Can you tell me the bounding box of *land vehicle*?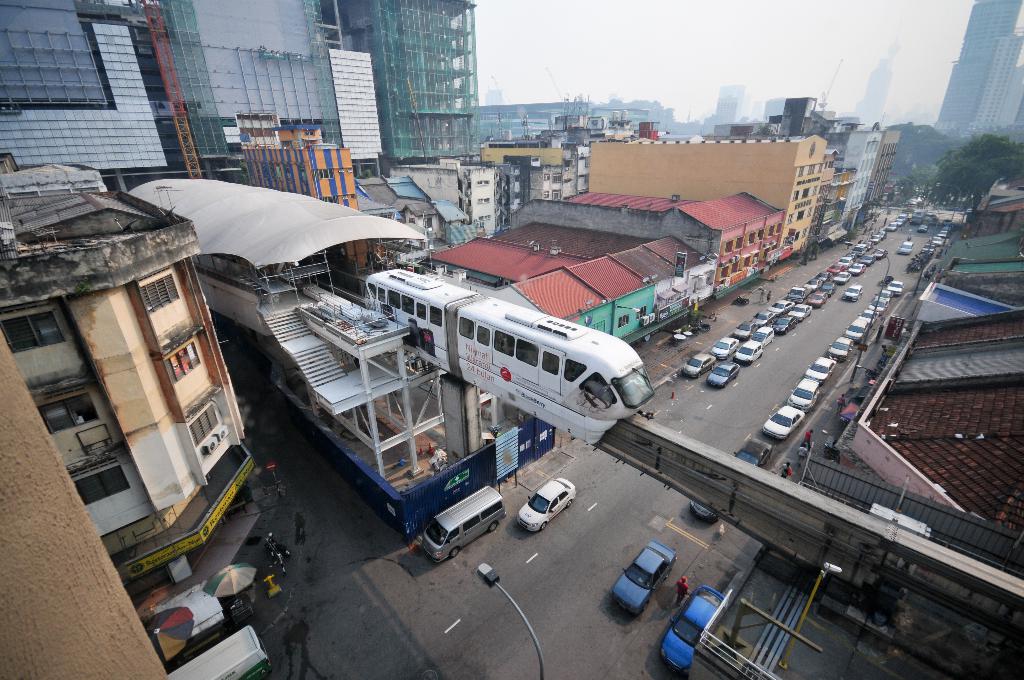
detection(803, 277, 820, 293).
